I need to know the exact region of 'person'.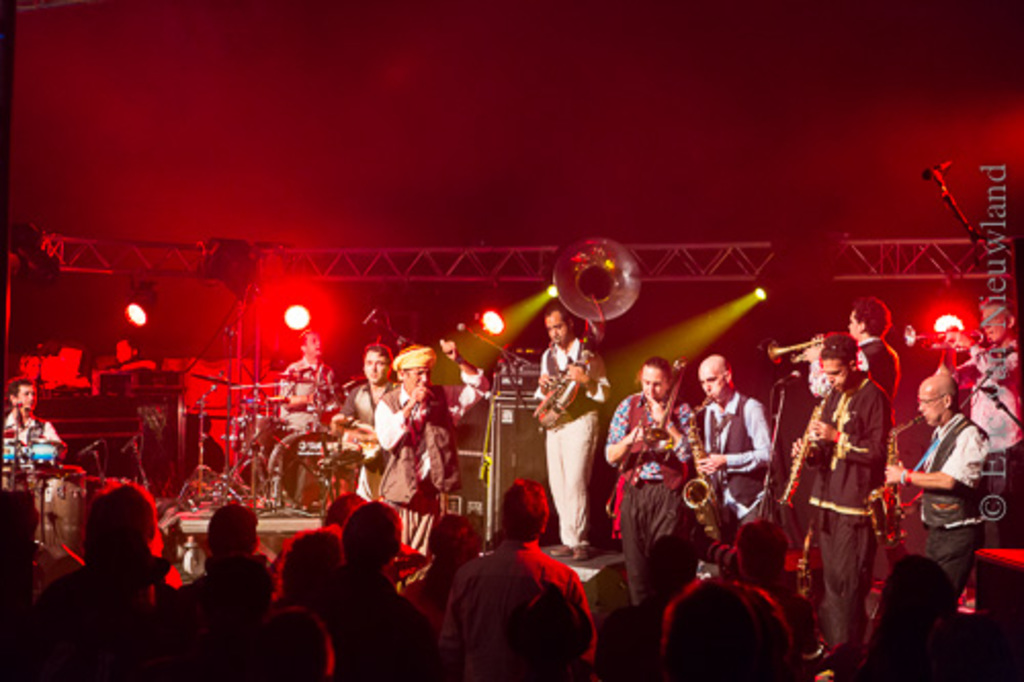
Region: [530,303,614,559].
